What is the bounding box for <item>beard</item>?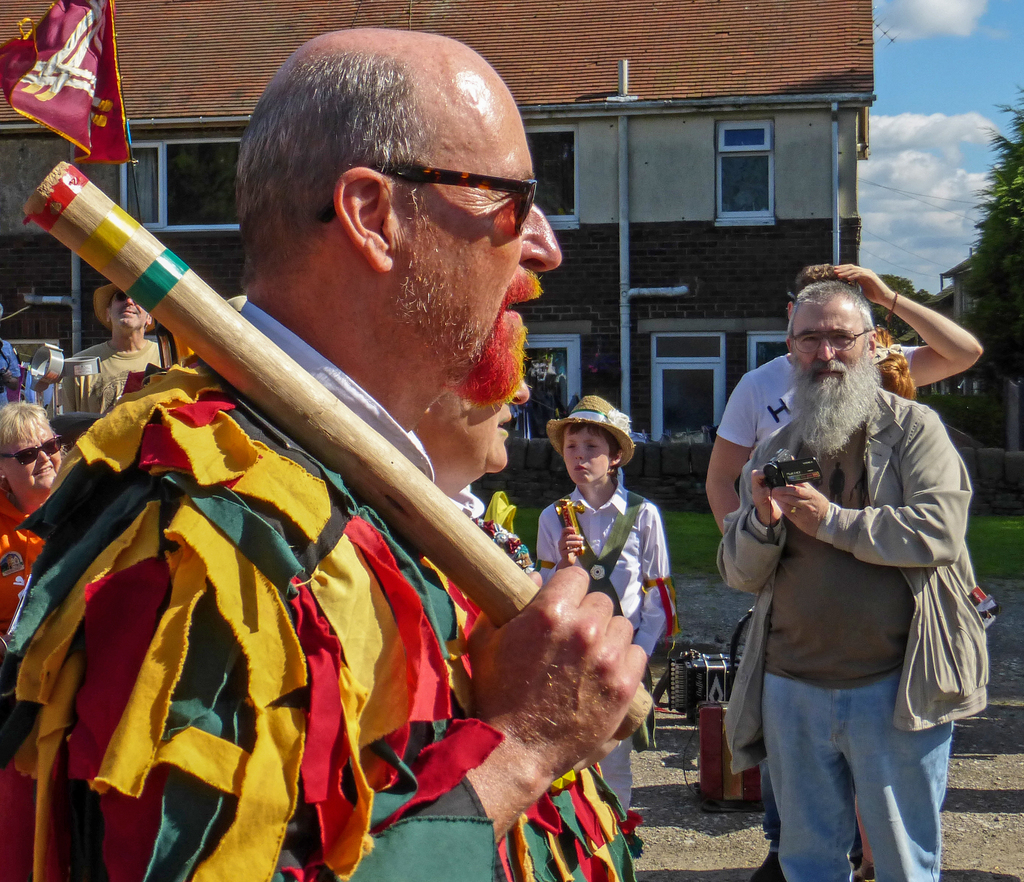
BBox(457, 267, 545, 406).
